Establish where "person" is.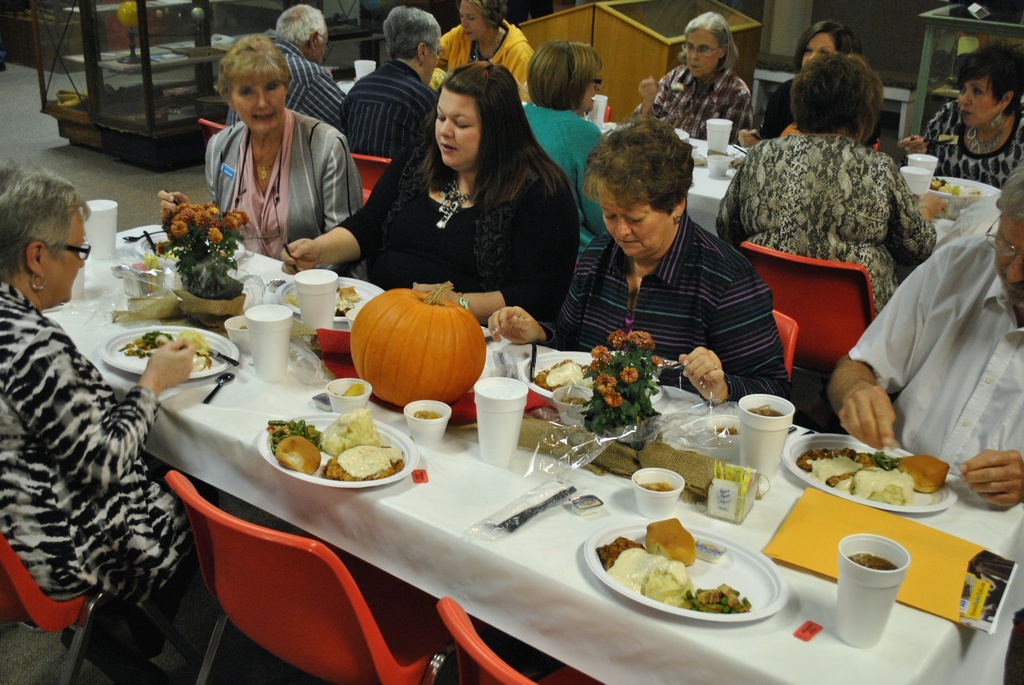
Established at 0,159,199,684.
